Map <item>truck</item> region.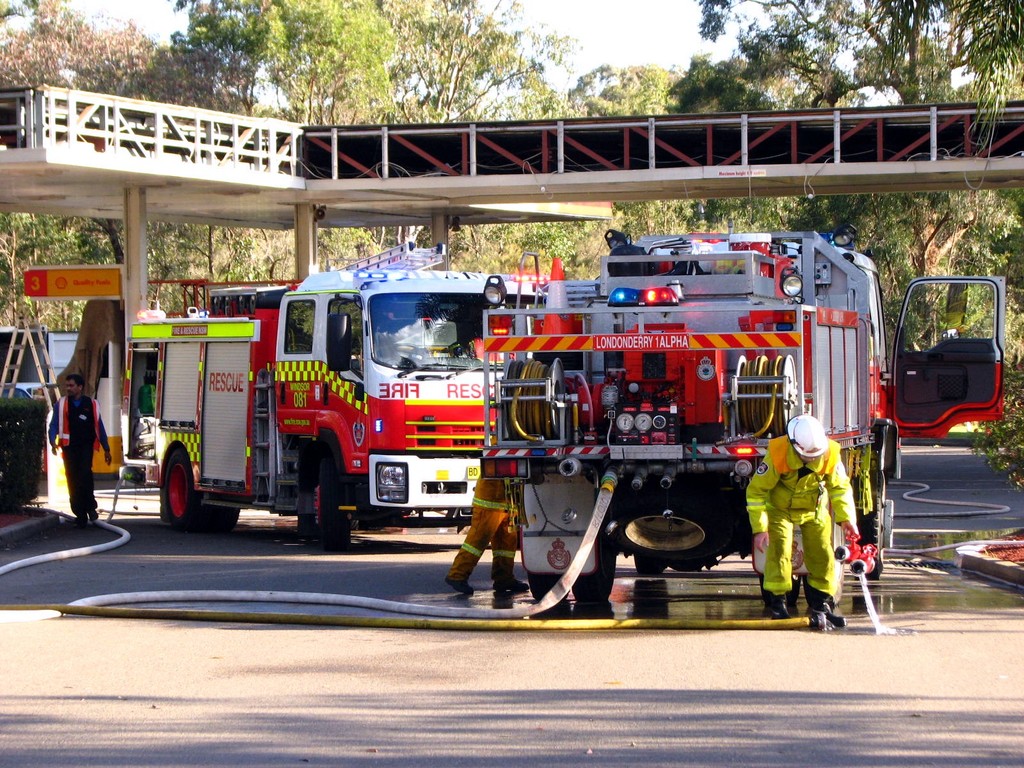
Mapped to Rect(153, 250, 517, 541).
